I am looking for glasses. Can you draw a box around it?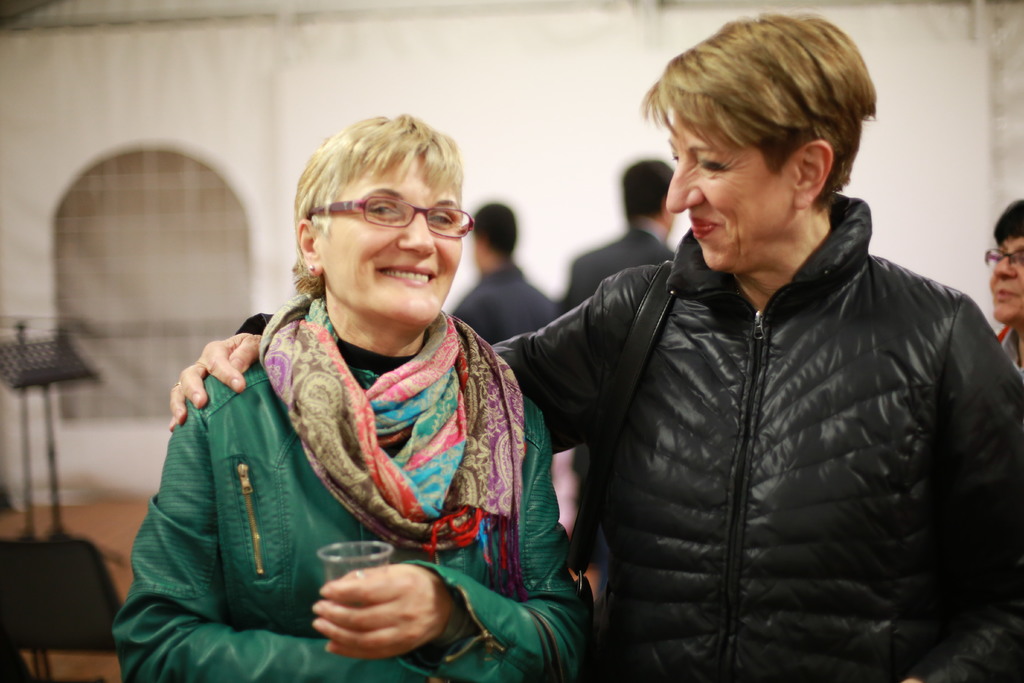
Sure, the bounding box is <region>310, 197, 479, 245</region>.
